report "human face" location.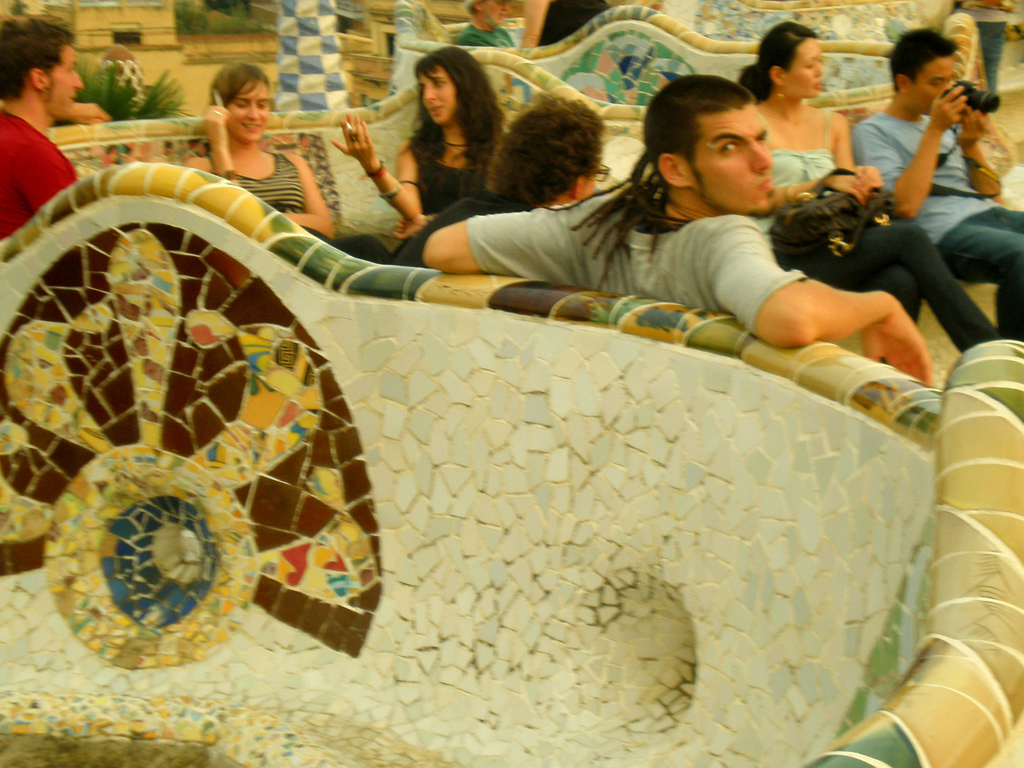
Report: crop(232, 78, 270, 143).
